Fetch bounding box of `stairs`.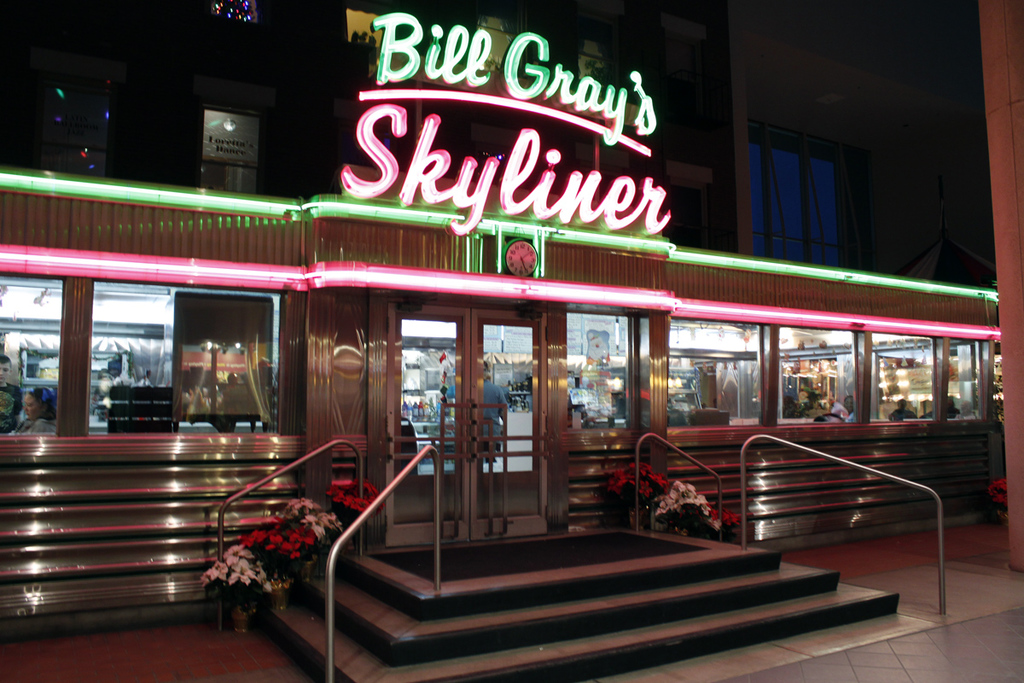
Bbox: bbox=[261, 510, 899, 682].
